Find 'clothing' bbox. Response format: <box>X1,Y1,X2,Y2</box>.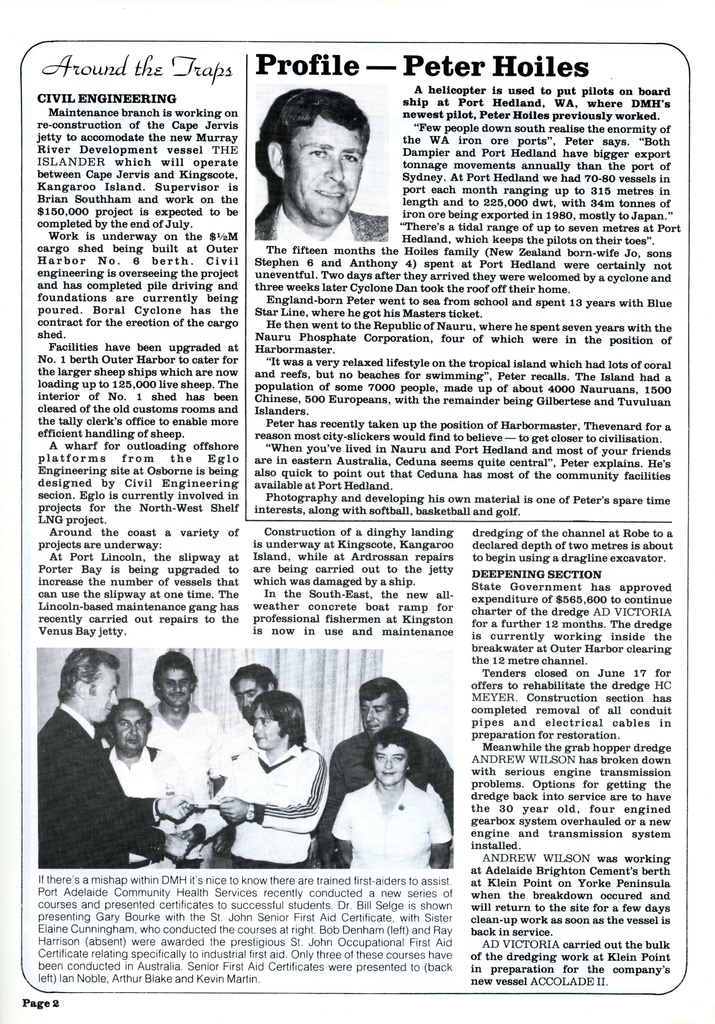
<box>155,698,234,872</box>.
